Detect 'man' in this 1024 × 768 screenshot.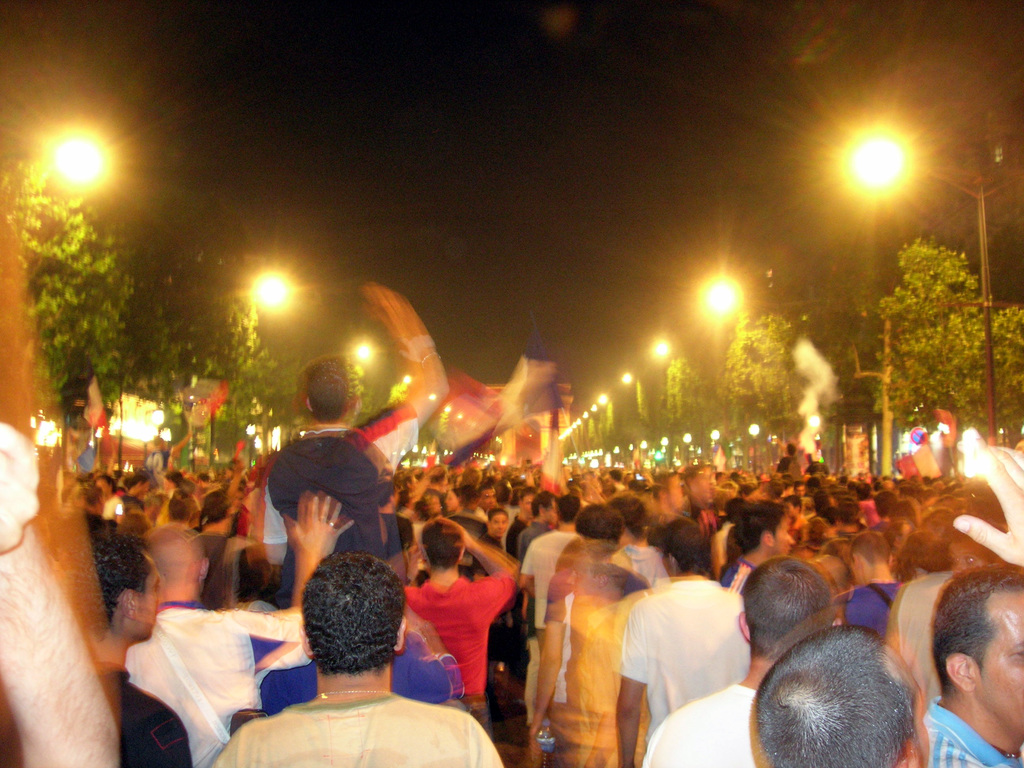
Detection: {"left": 598, "top": 516, "right": 750, "bottom": 767}.
